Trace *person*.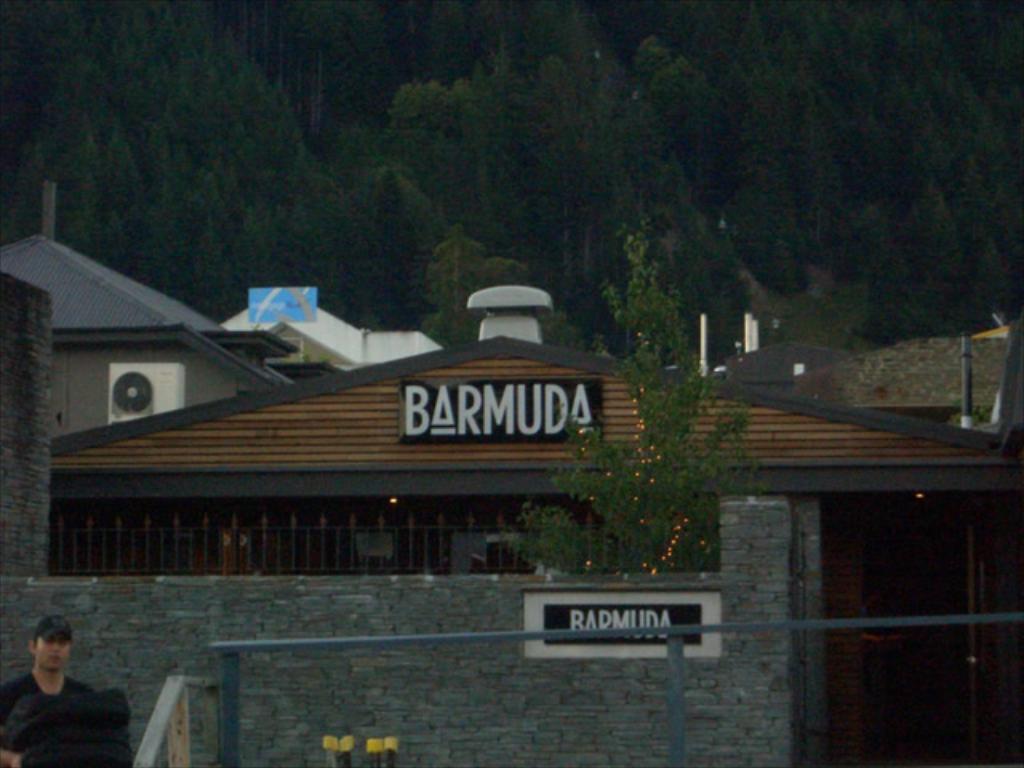
Traced to {"left": 10, "top": 614, "right": 101, "bottom": 750}.
